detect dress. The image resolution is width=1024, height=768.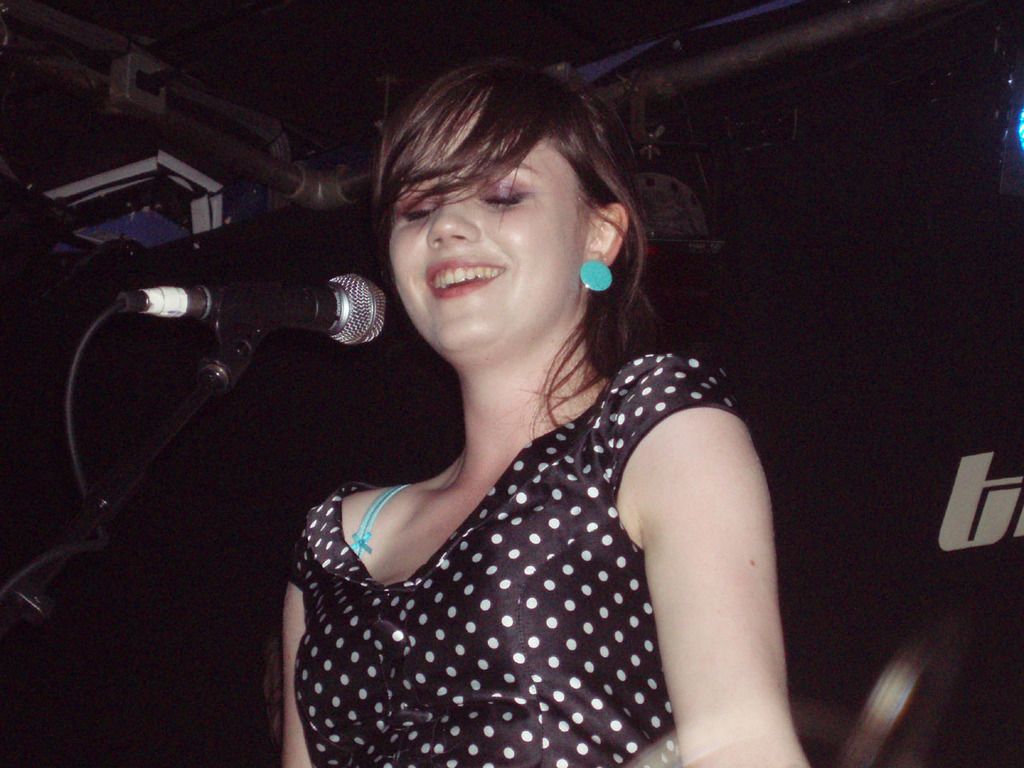
bbox=(291, 349, 747, 767).
